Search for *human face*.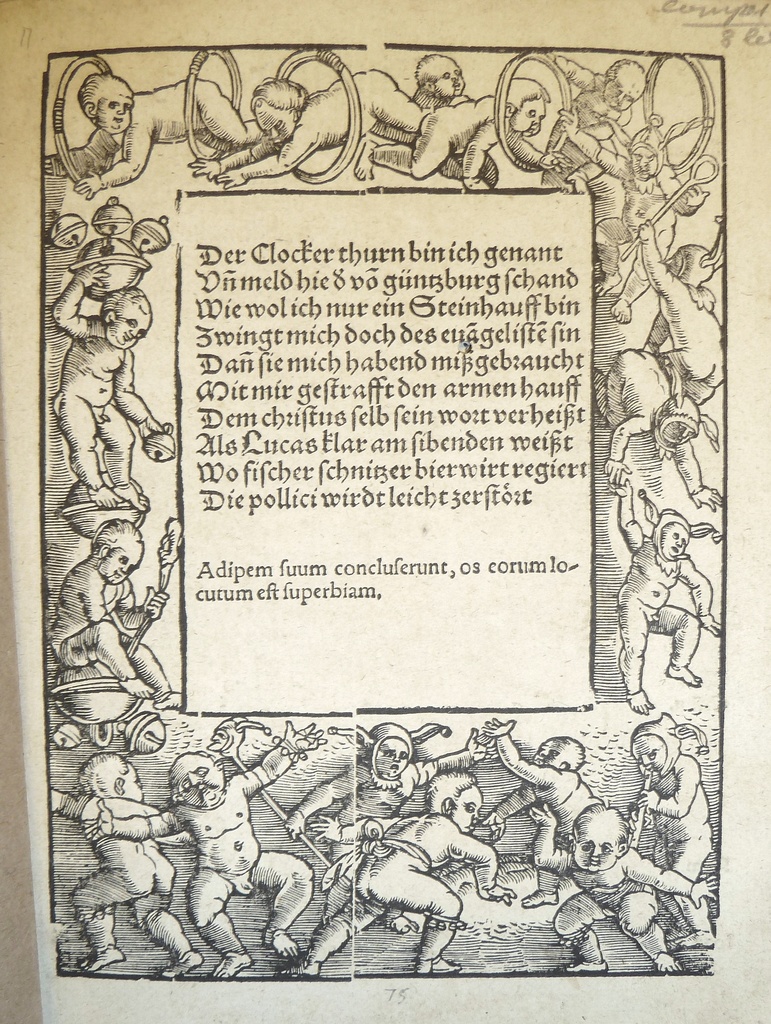
Found at region(607, 84, 631, 106).
